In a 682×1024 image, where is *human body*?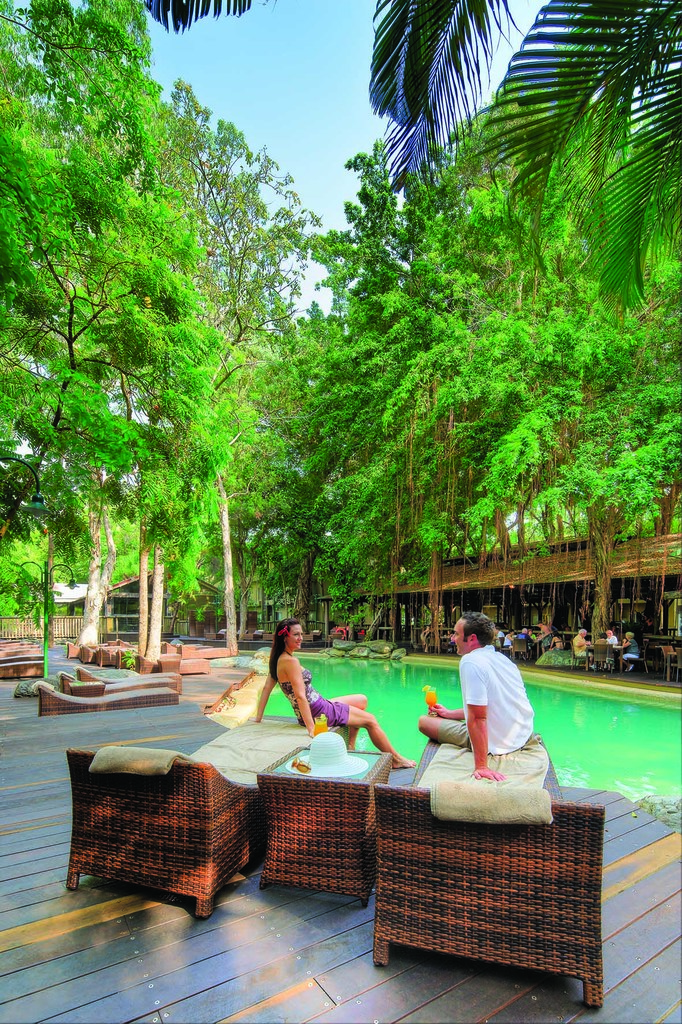
detection(415, 607, 533, 780).
